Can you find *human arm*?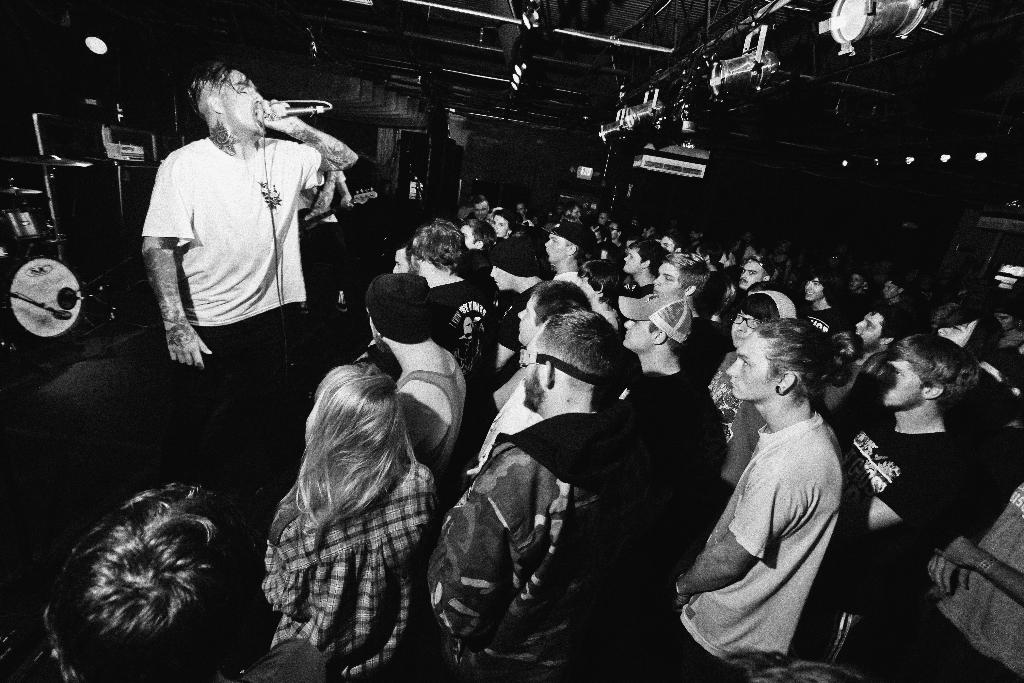
Yes, bounding box: crop(246, 98, 359, 194).
